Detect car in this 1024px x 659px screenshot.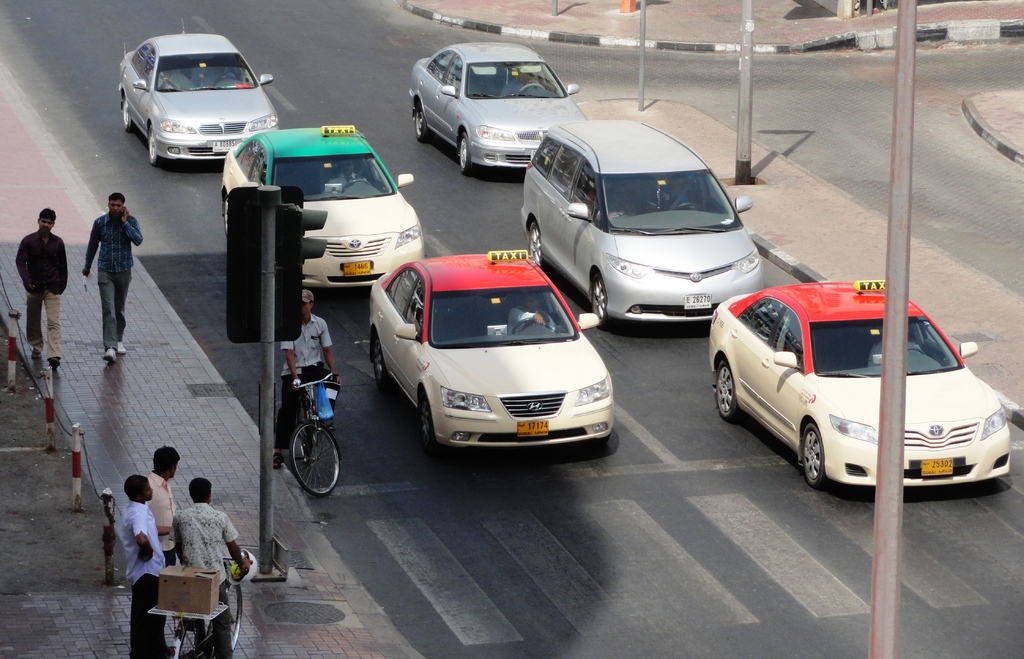
Detection: select_region(704, 276, 1010, 507).
